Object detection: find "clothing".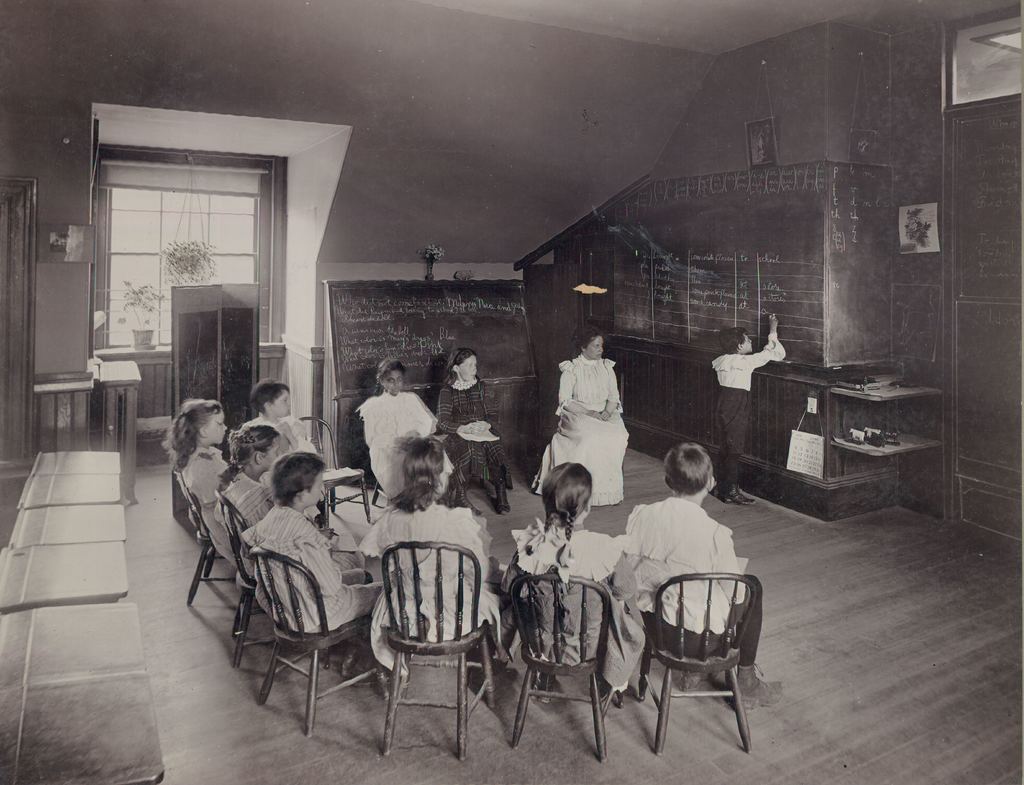
<region>351, 390, 445, 494</region>.
